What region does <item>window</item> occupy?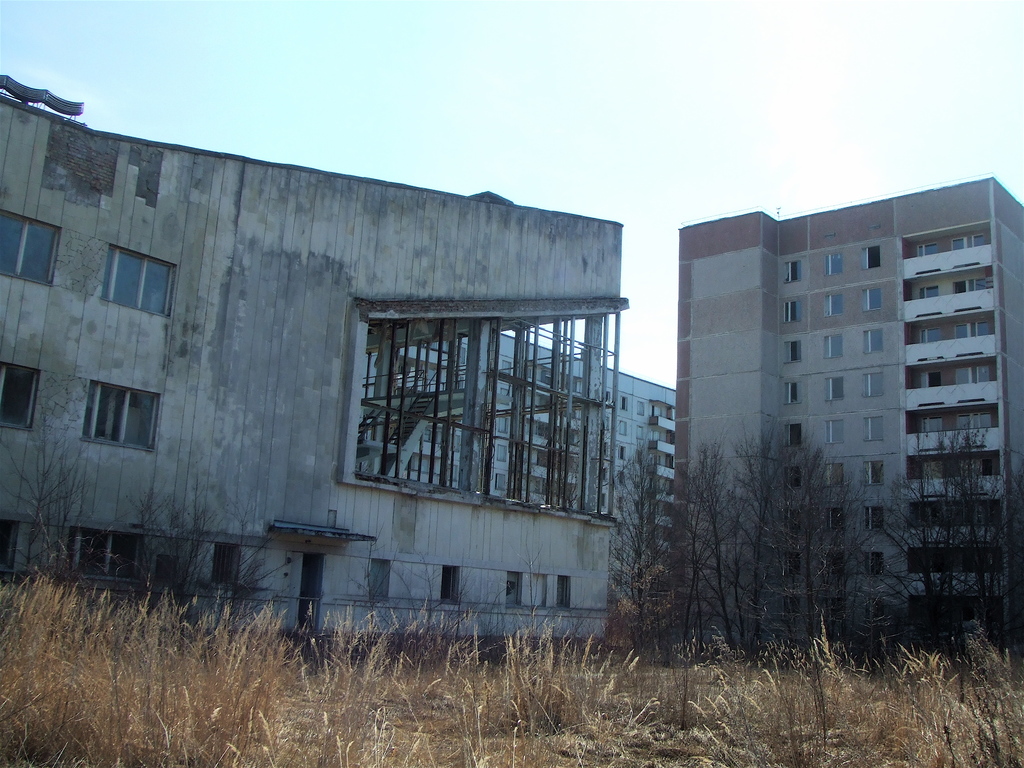
l=359, t=559, r=390, b=598.
